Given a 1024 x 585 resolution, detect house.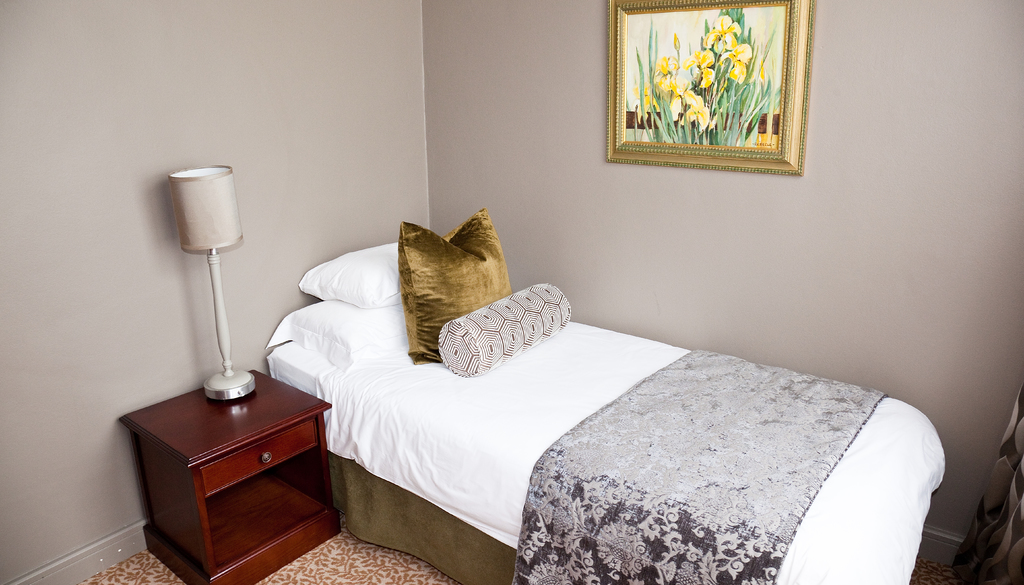
[x1=65, y1=47, x2=1023, y2=584].
